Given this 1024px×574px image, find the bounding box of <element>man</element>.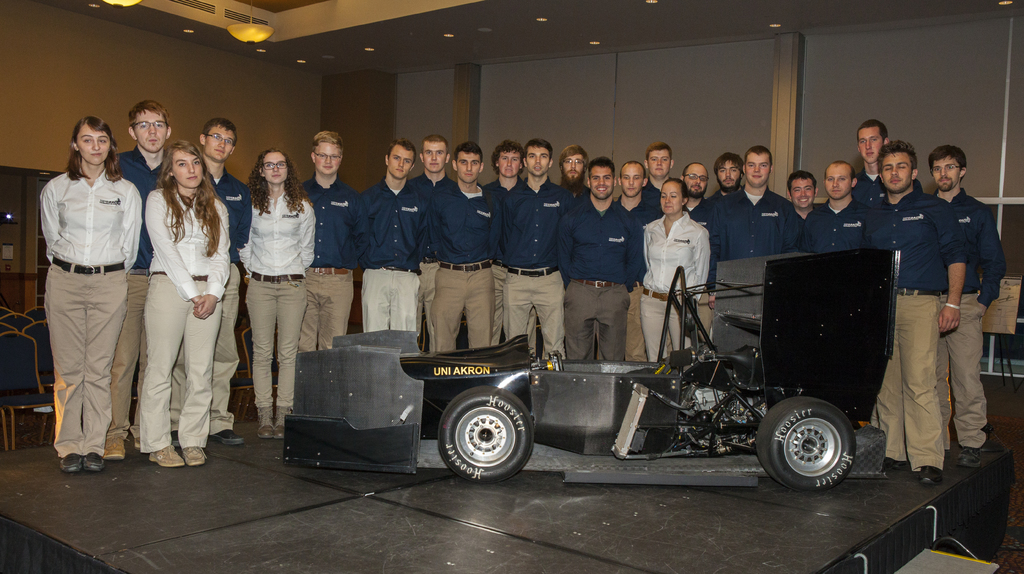
bbox=(305, 133, 360, 350).
